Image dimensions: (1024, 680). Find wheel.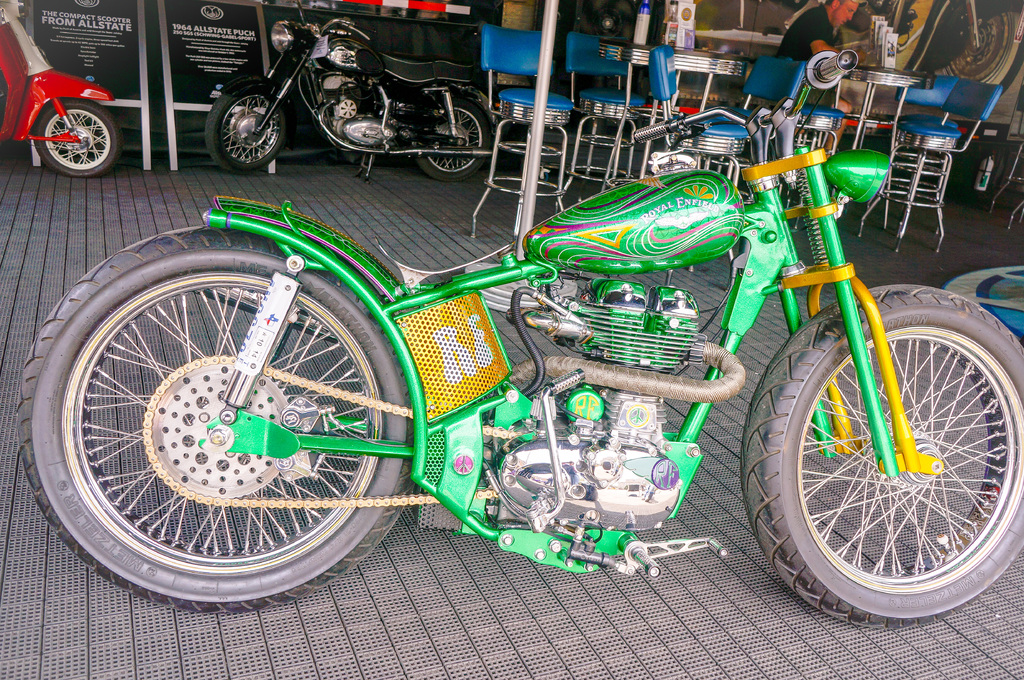
bbox=(740, 283, 1023, 631).
